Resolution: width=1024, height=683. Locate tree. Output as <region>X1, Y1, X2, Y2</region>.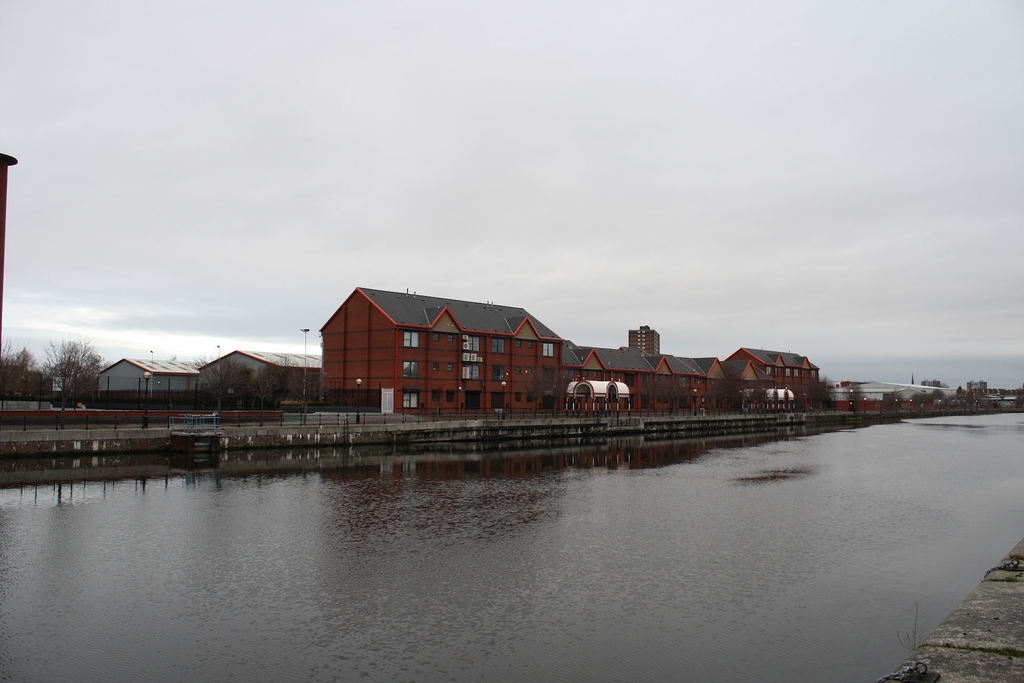
<region>639, 376, 656, 416</region>.
